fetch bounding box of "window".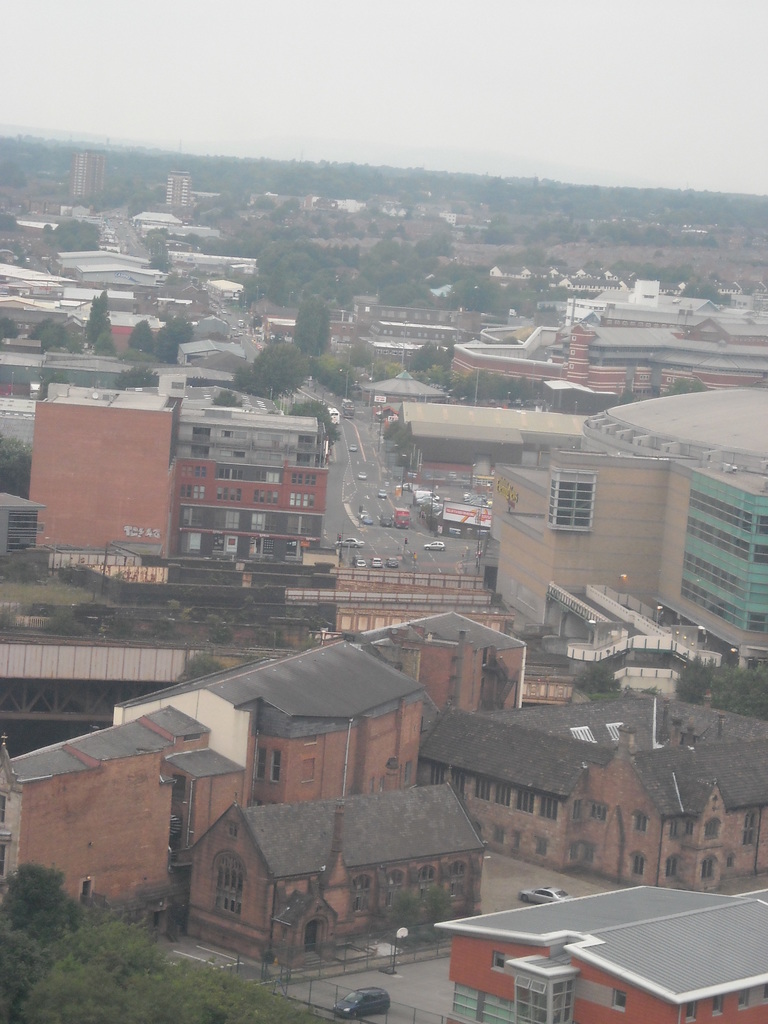
Bbox: [703, 857, 716, 883].
